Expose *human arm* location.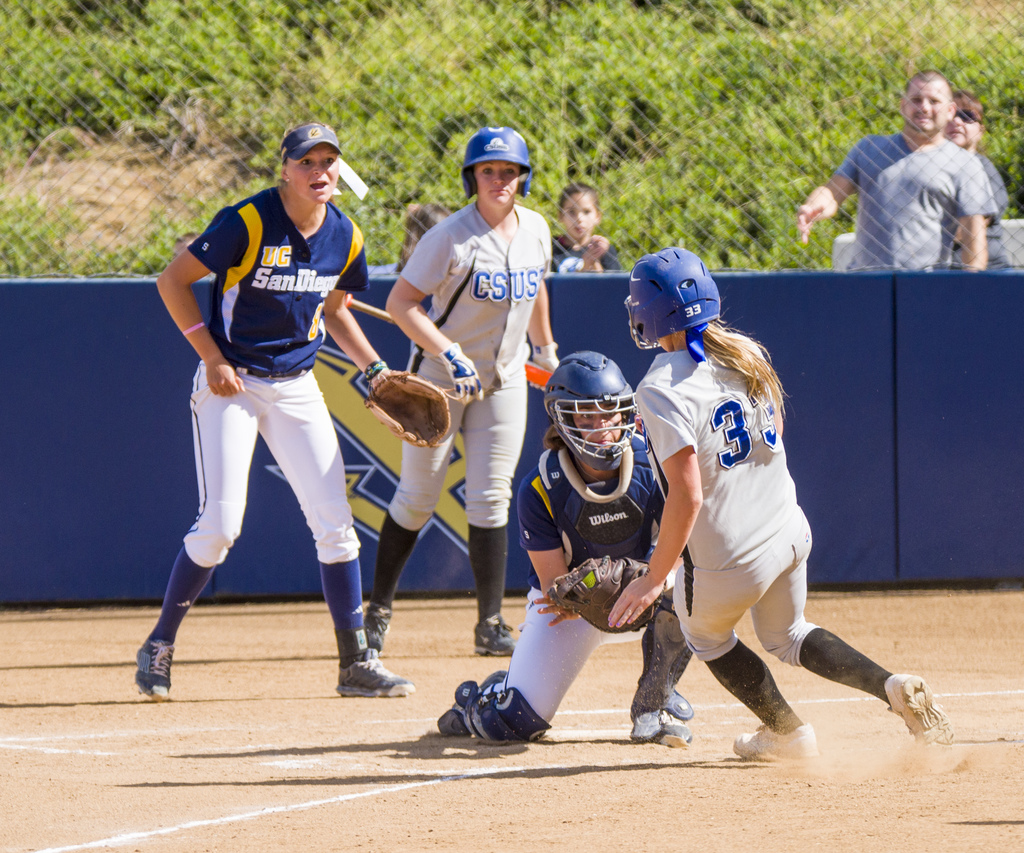
Exposed at 950, 150, 998, 271.
